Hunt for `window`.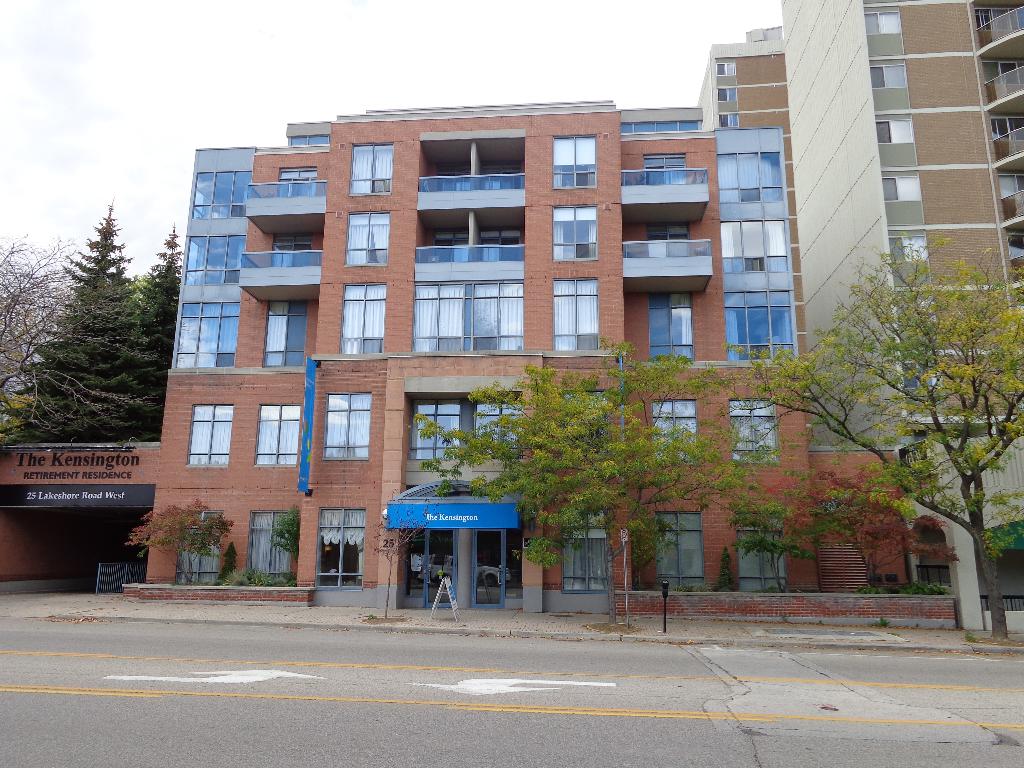
Hunted down at BBox(870, 117, 915, 145).
